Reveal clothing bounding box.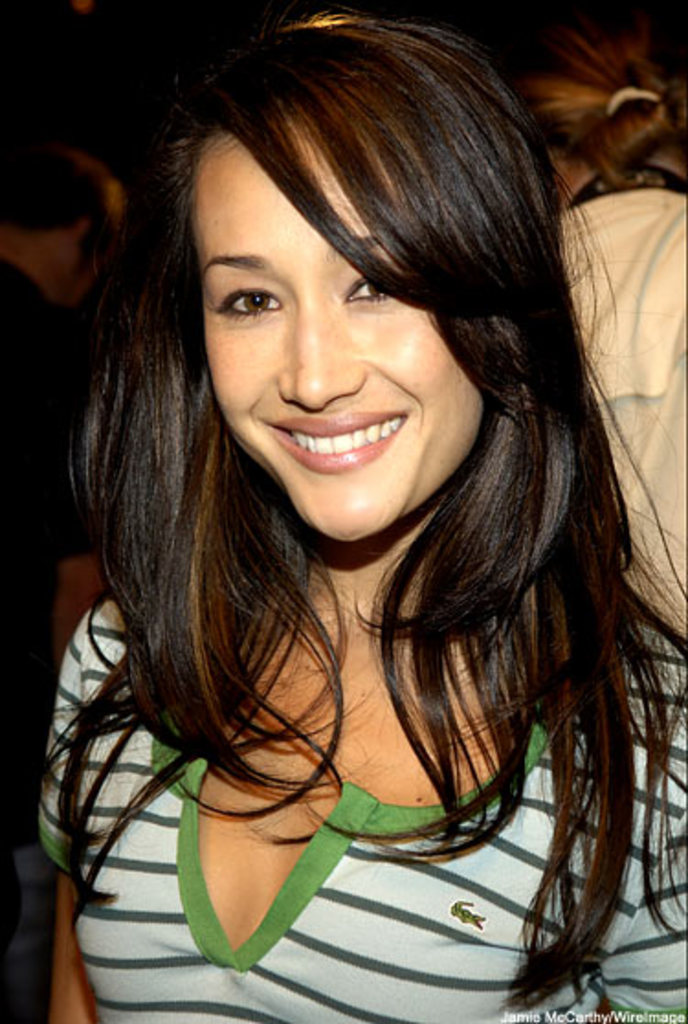
Revealed: pyautogui.locateOnScreen(18, 716, 687, 1007).
